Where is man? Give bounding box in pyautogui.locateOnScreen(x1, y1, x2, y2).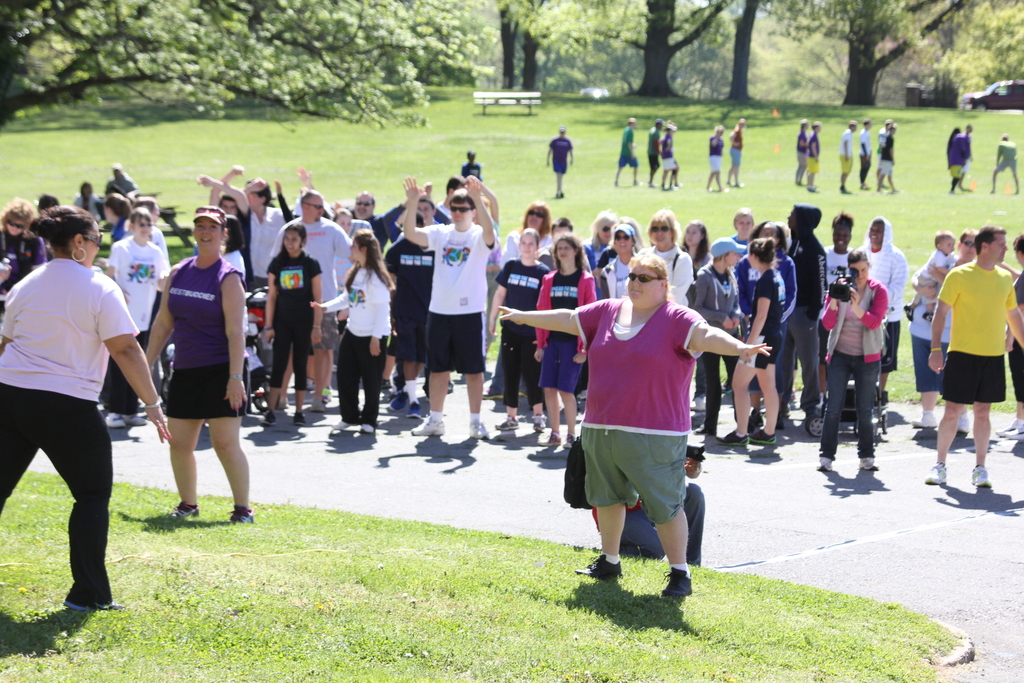
pyautogui.locateOnScreen(989, 134, 1018, 192).
